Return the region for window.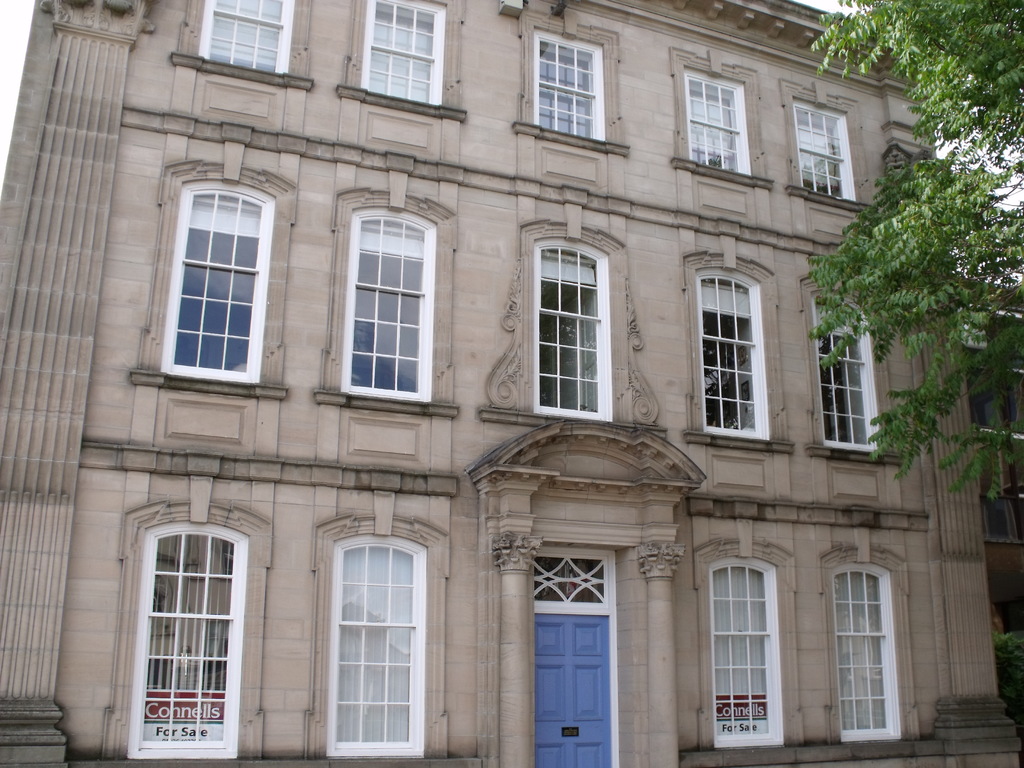
bbox=(344, 210, 433, 404).
